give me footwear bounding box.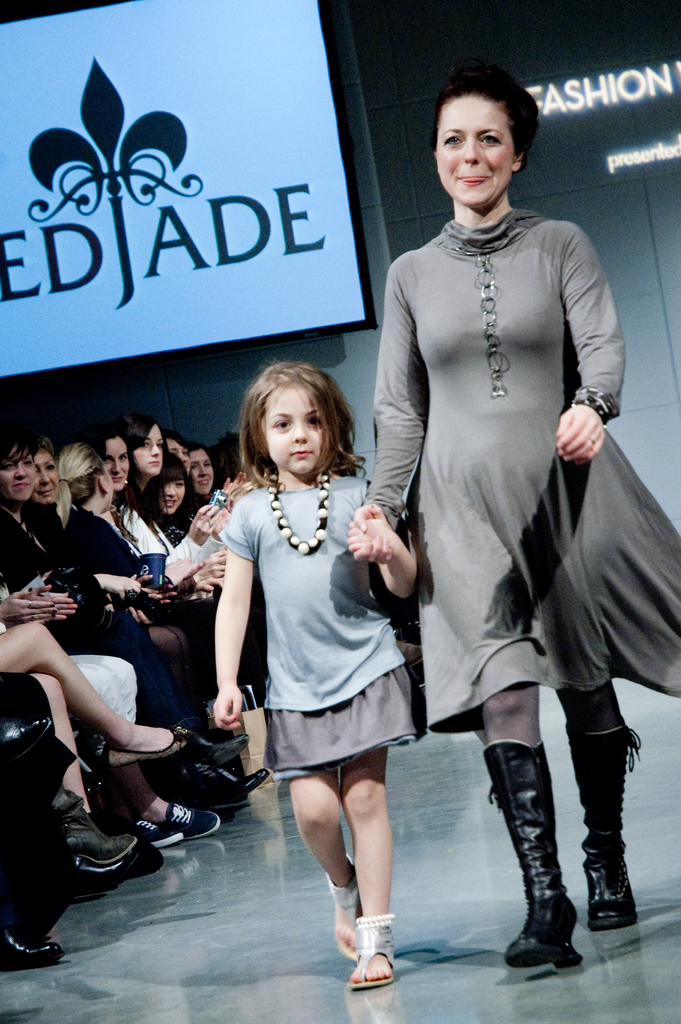
box(150, 727, 255, 787).
